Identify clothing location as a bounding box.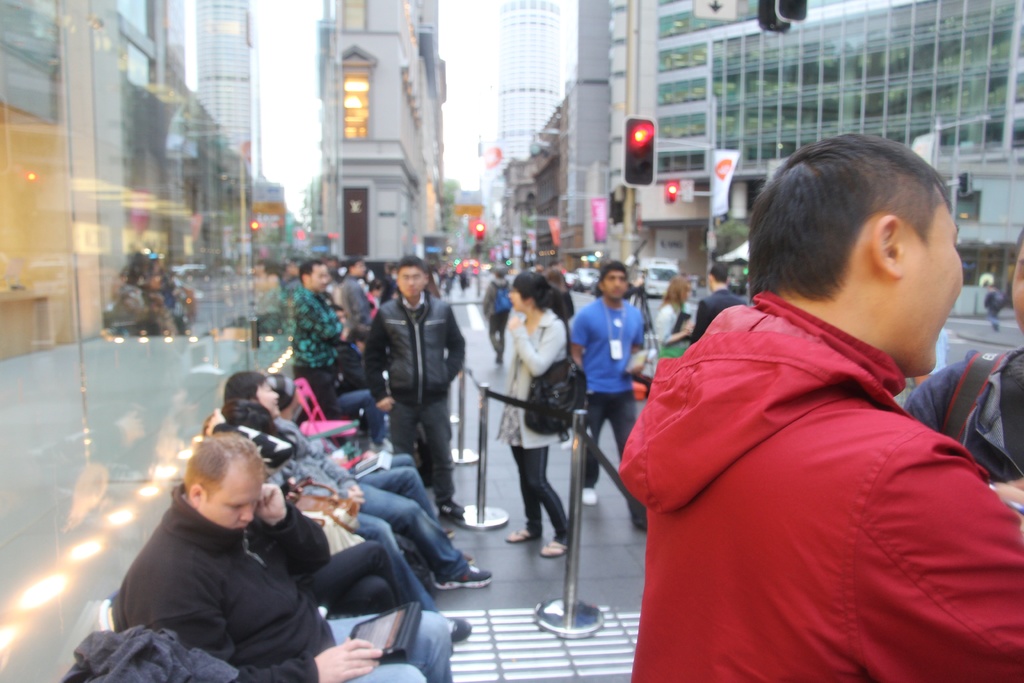
pyautogui.locateOnScreen(120, 479, 475, 682).
